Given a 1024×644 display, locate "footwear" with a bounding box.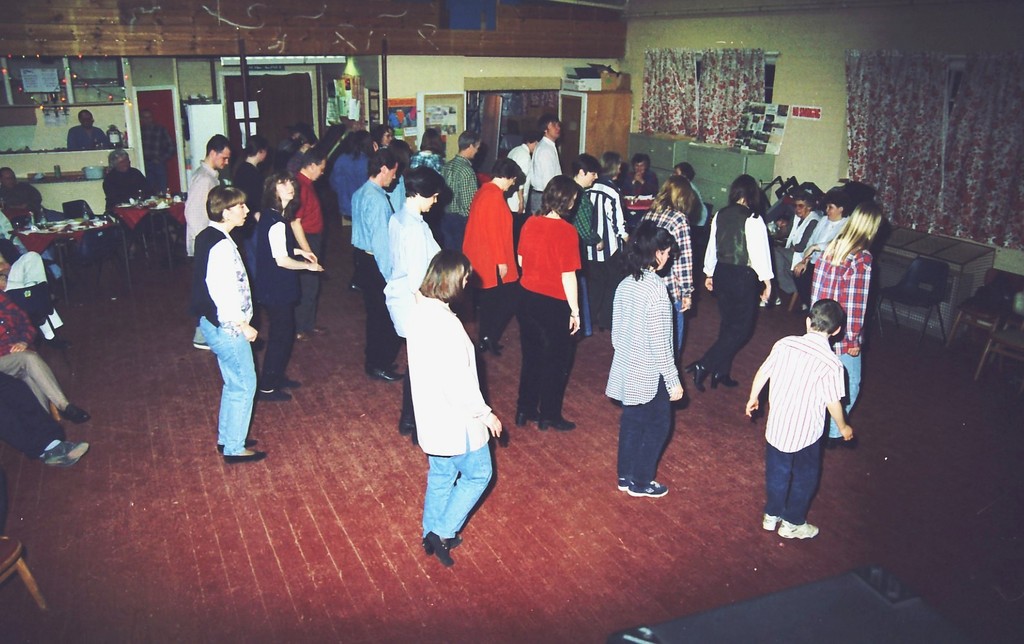
Located: x1=63 y1=404 x2=92 y2=421.
